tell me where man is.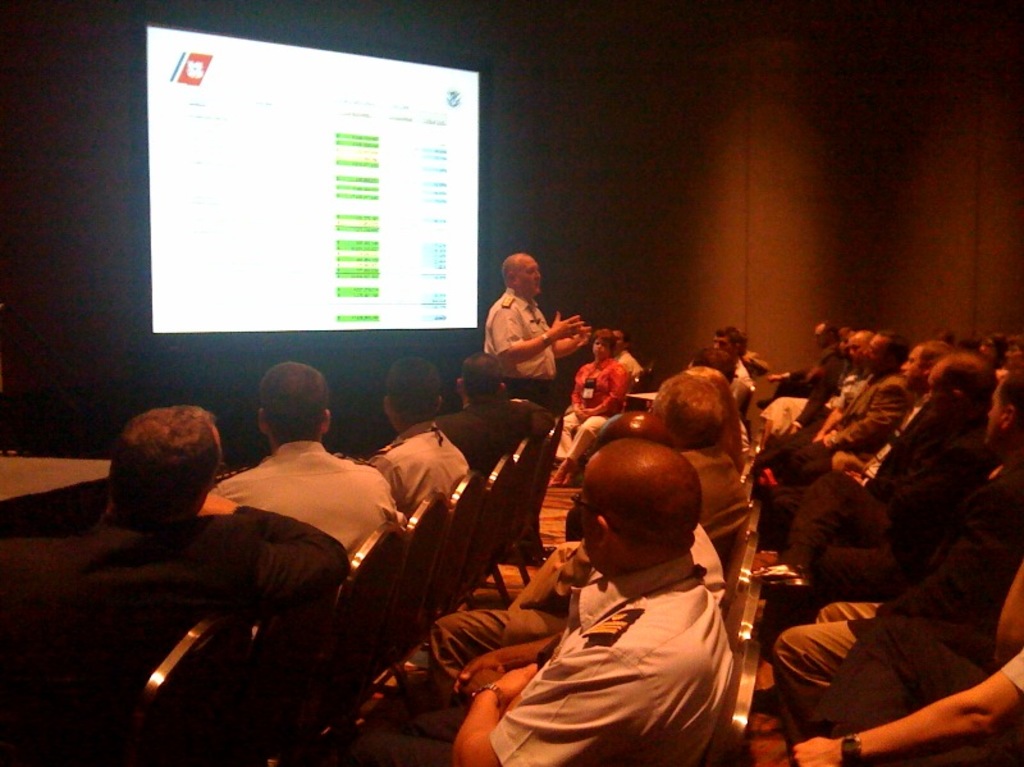
man is at region(442, 353, 563, 483).
